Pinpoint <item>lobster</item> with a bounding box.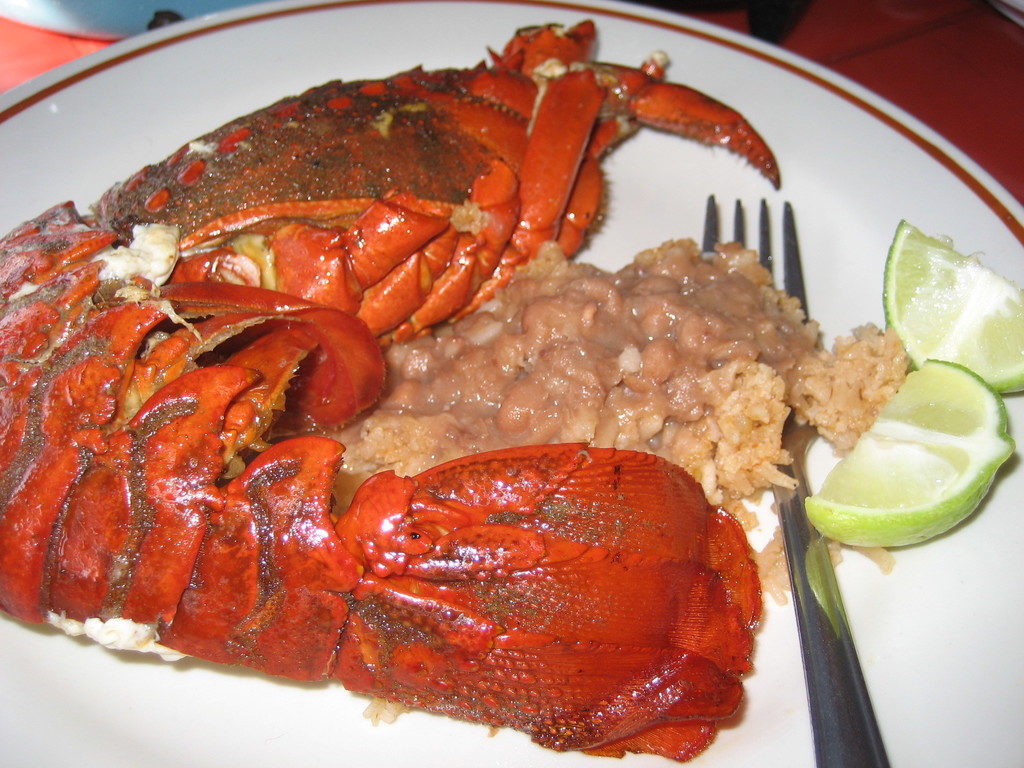
{"x1": 0, "y1": 24, "x2": 927, "y2": 766}.
